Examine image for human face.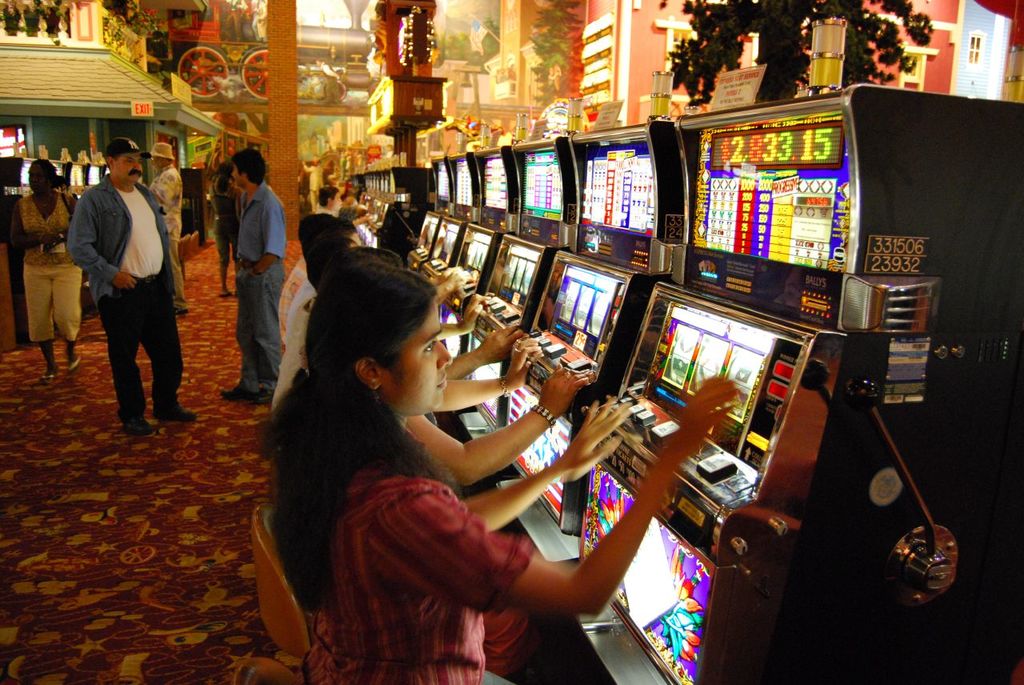
Examination result: {"left": 115, "top": 150, "right": 147, "bottom": 186}.
